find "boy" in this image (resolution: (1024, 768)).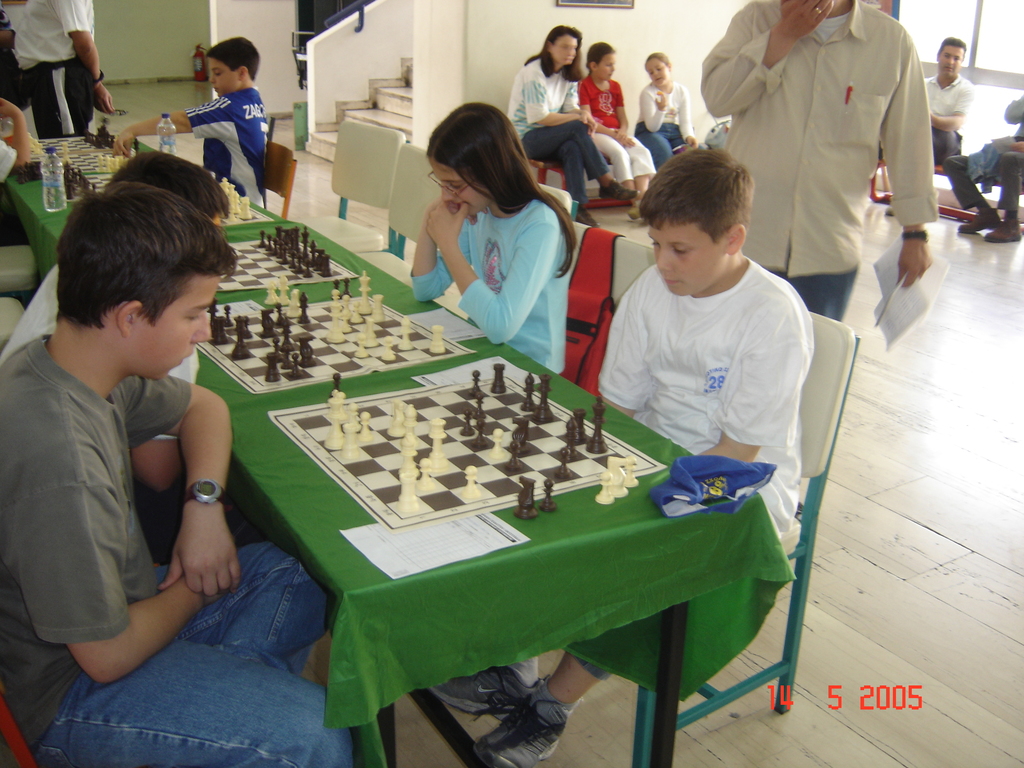
bbox=(19, 154, 276, 710).
